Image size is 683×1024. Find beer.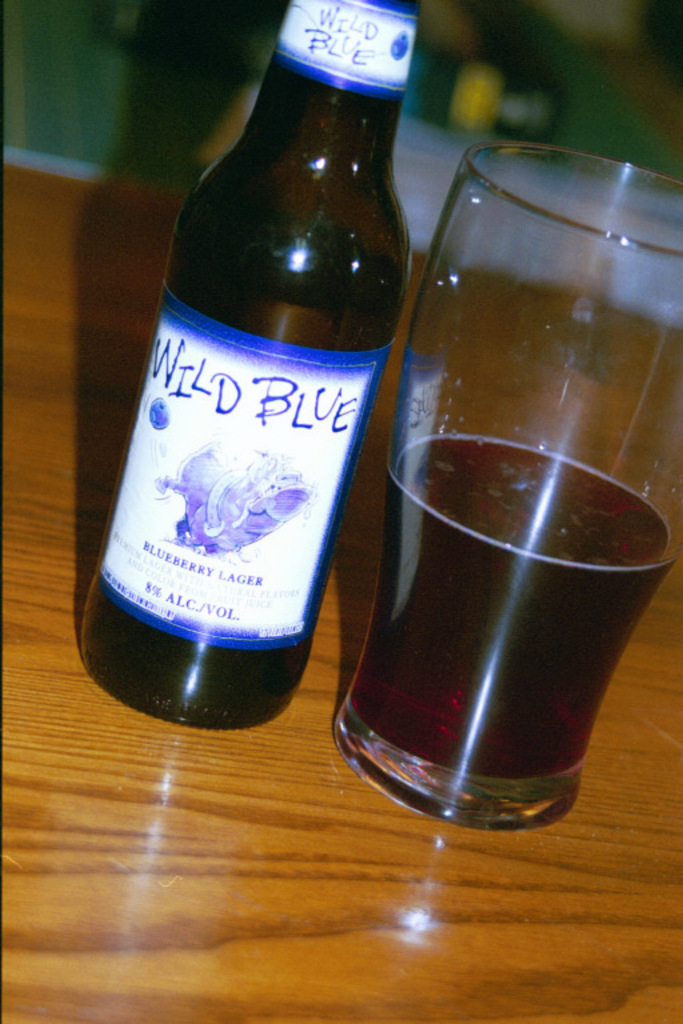
x1=80, y1=0, x2=415, y2=739.
